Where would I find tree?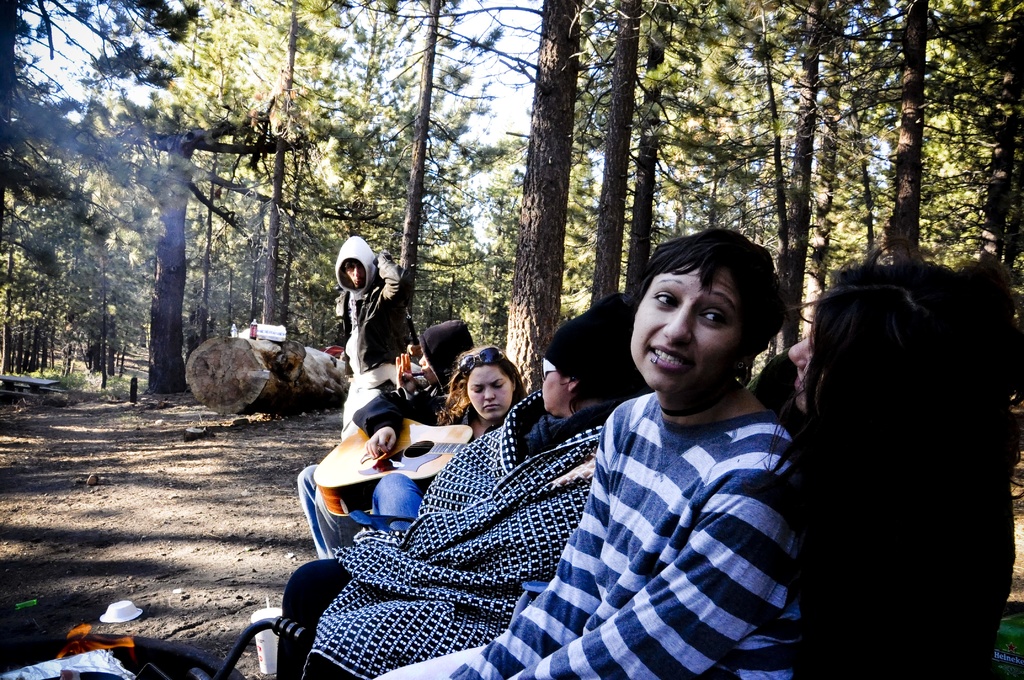
At bbox=(623, 0, 696, 289).
